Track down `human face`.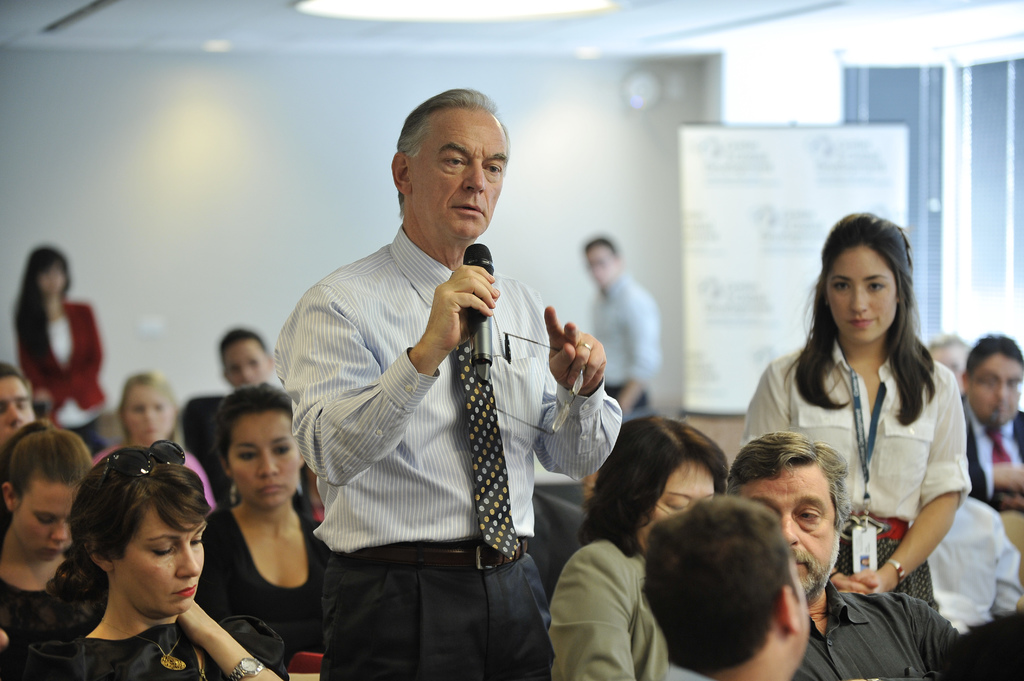
Tracked to bbox=(590, 252, 614, 286).
